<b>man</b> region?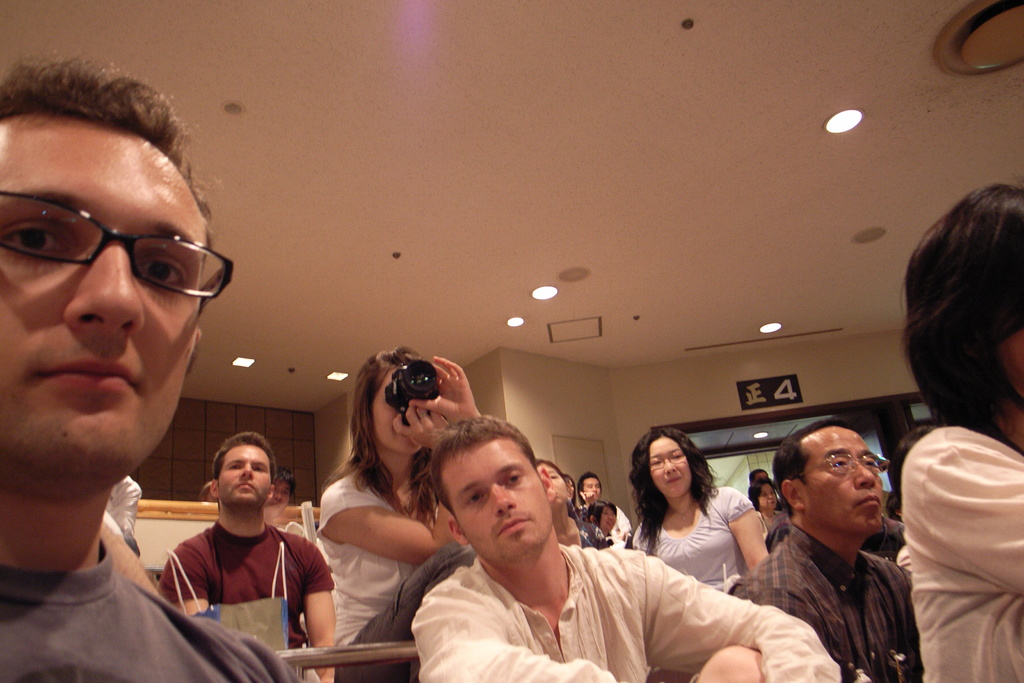
720,415,927,682
